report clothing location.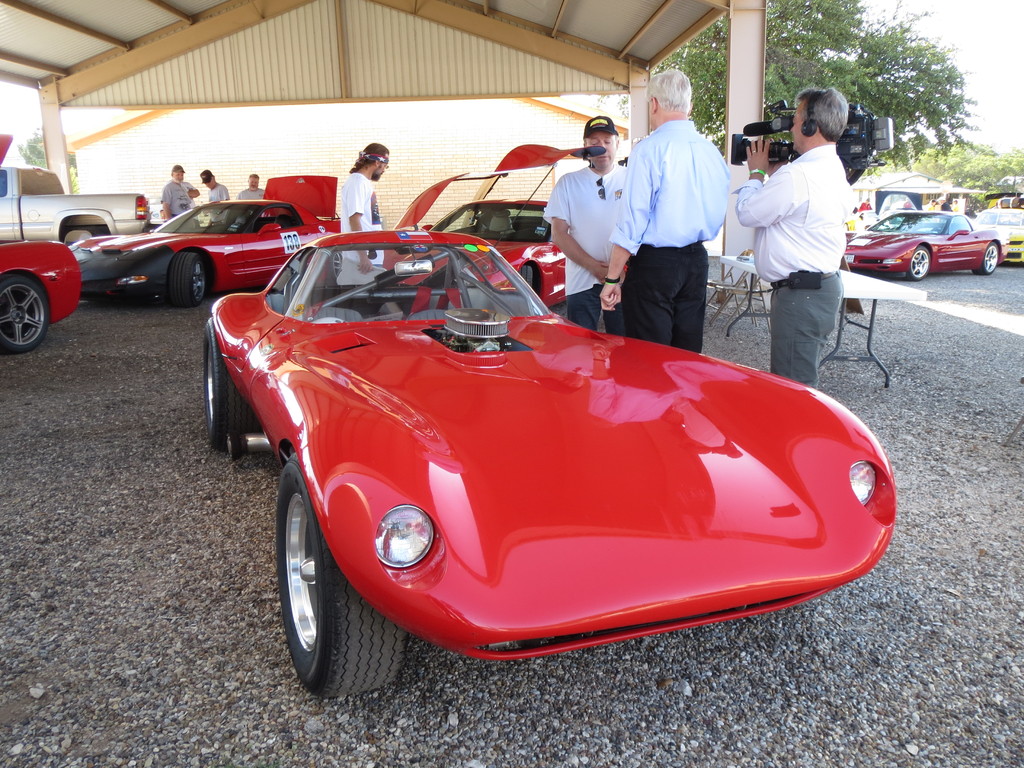
Report: <box>209,184,227,204</box>.
